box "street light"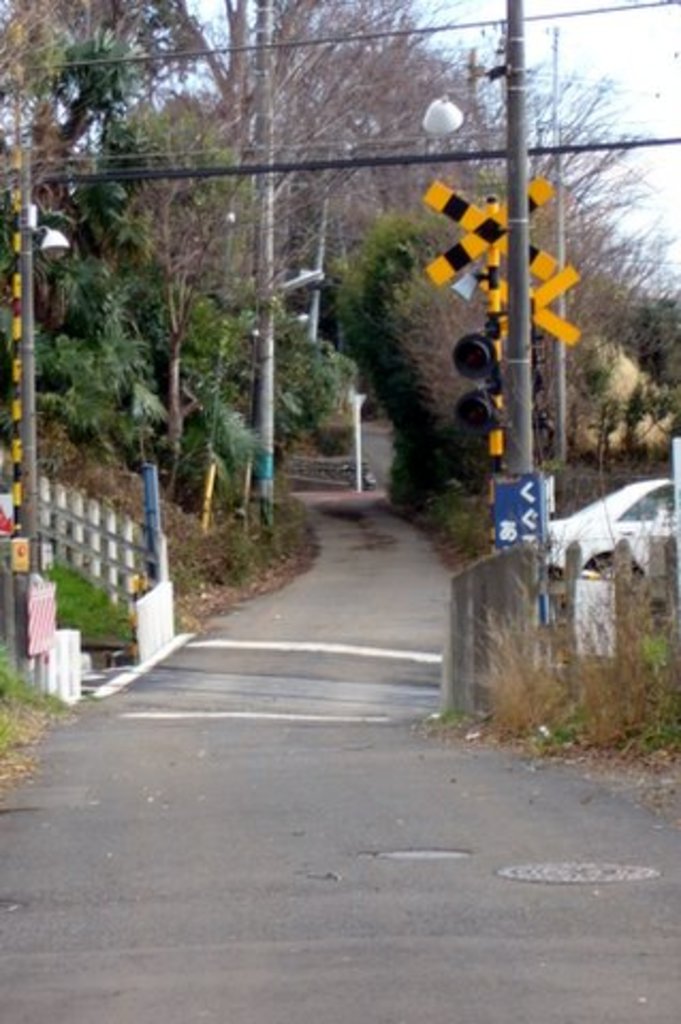
locate(410, 0, 544, 695)
